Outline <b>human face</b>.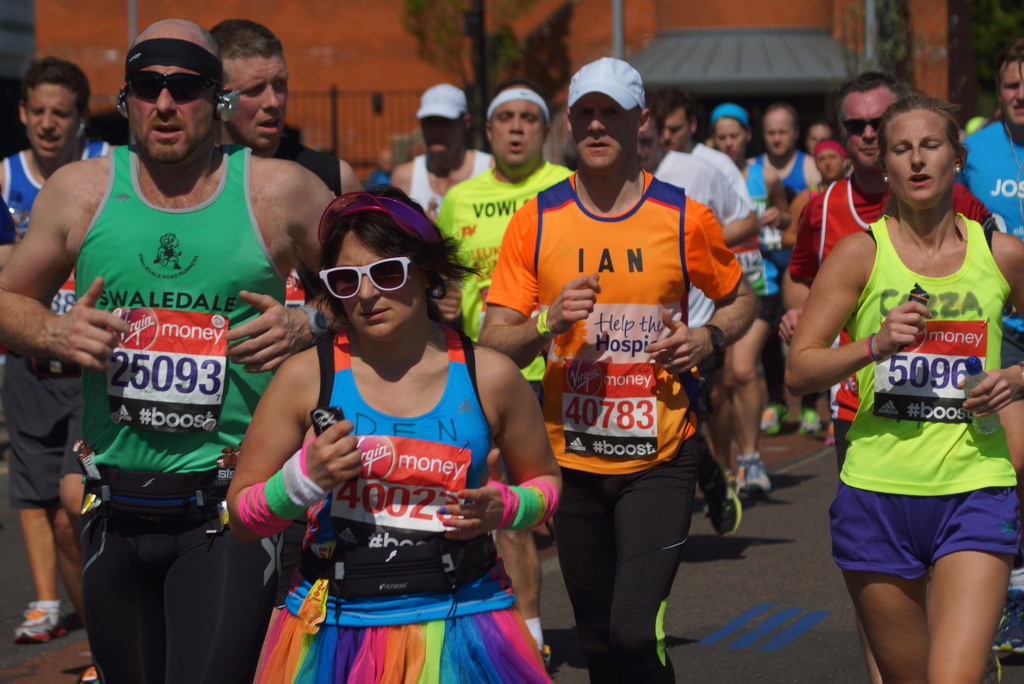
Outline: pyautogui.locateOnScreen(486, 90, 548, 168).
